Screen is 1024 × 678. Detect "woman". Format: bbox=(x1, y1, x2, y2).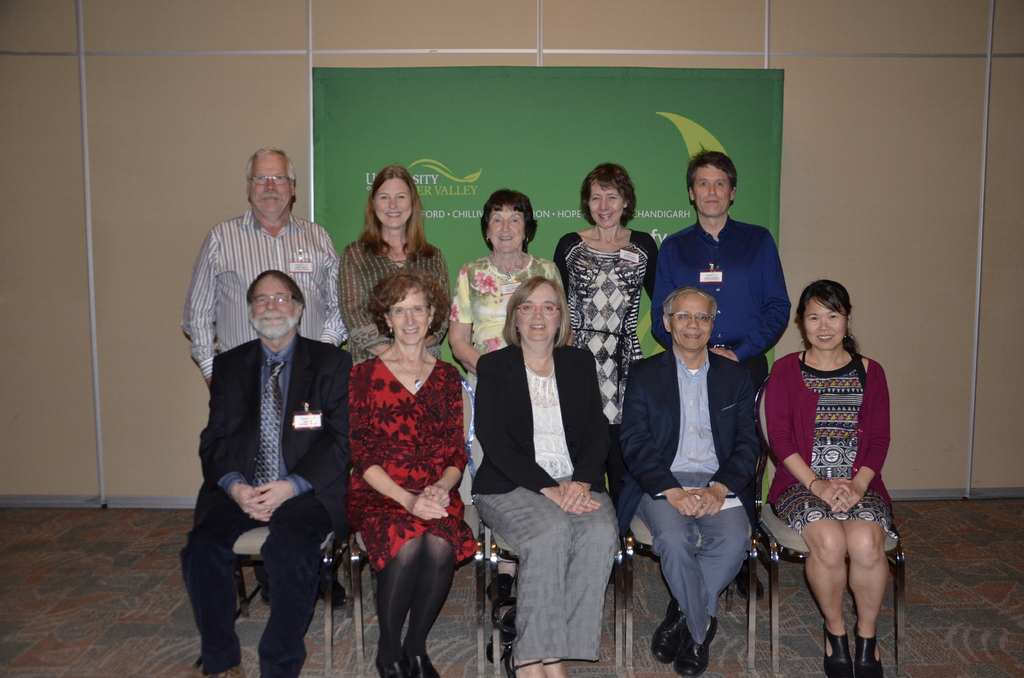
bbox=(544, 160, 667, 455).
